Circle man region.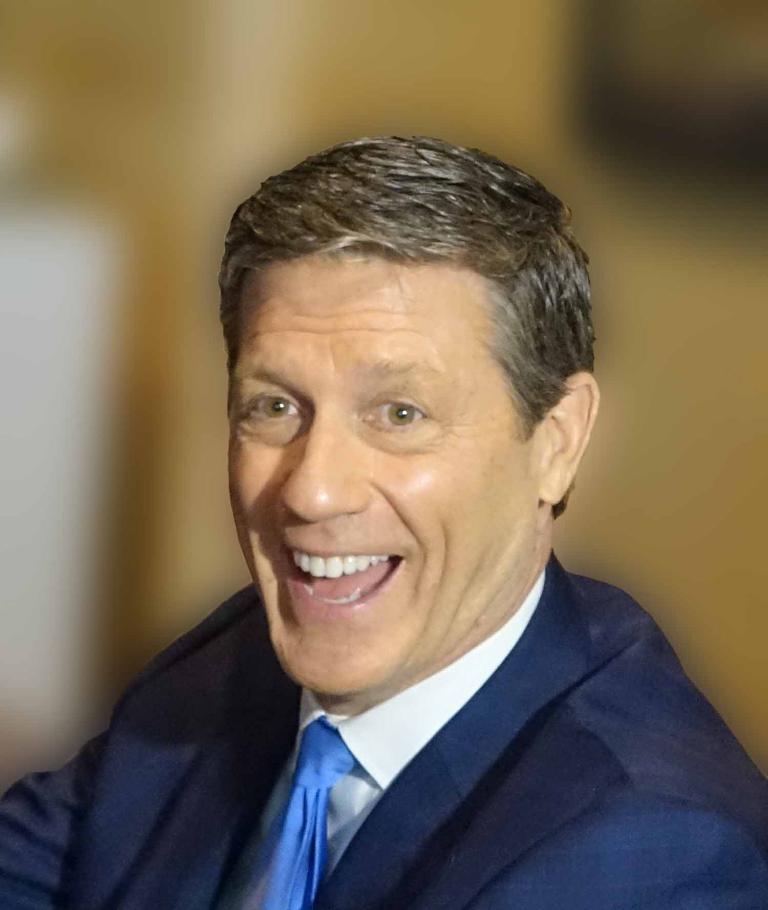
Region: [17, 162, 767, 892].
